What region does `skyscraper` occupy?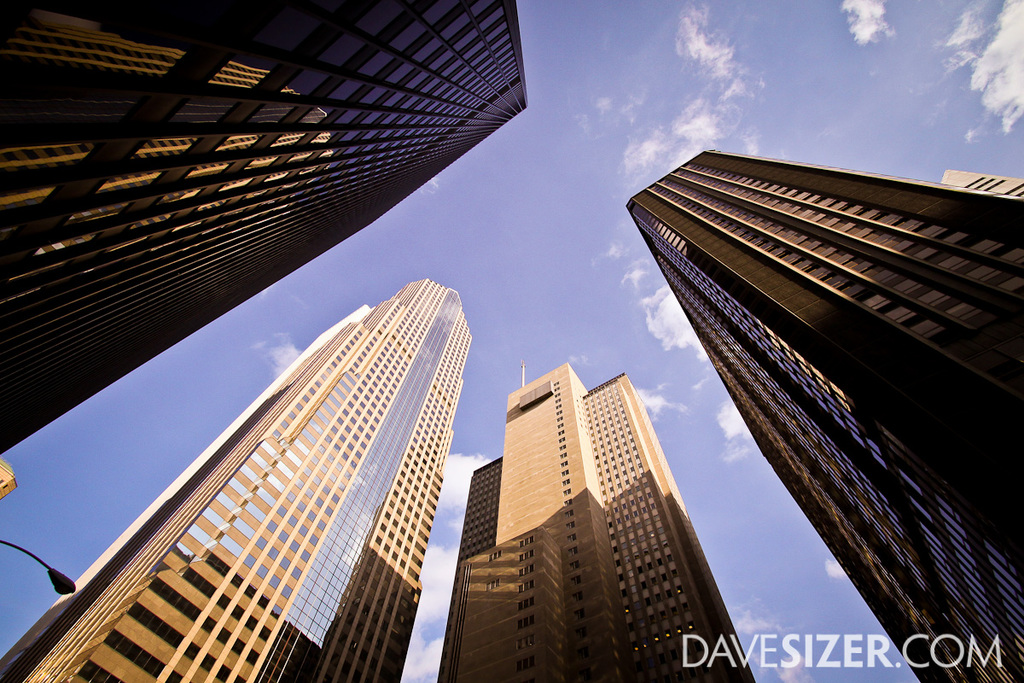
{"left": 630, "top": 151, "right": 1021, "bottom": 682}.
